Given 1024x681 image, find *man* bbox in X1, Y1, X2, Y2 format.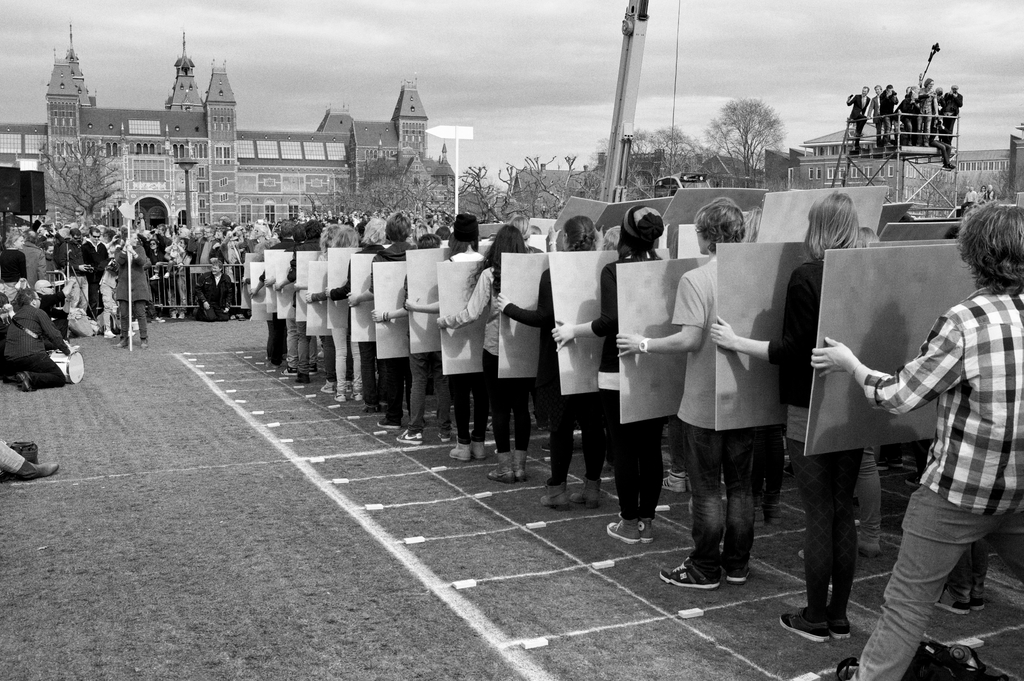
348, 209, 418, 429.
